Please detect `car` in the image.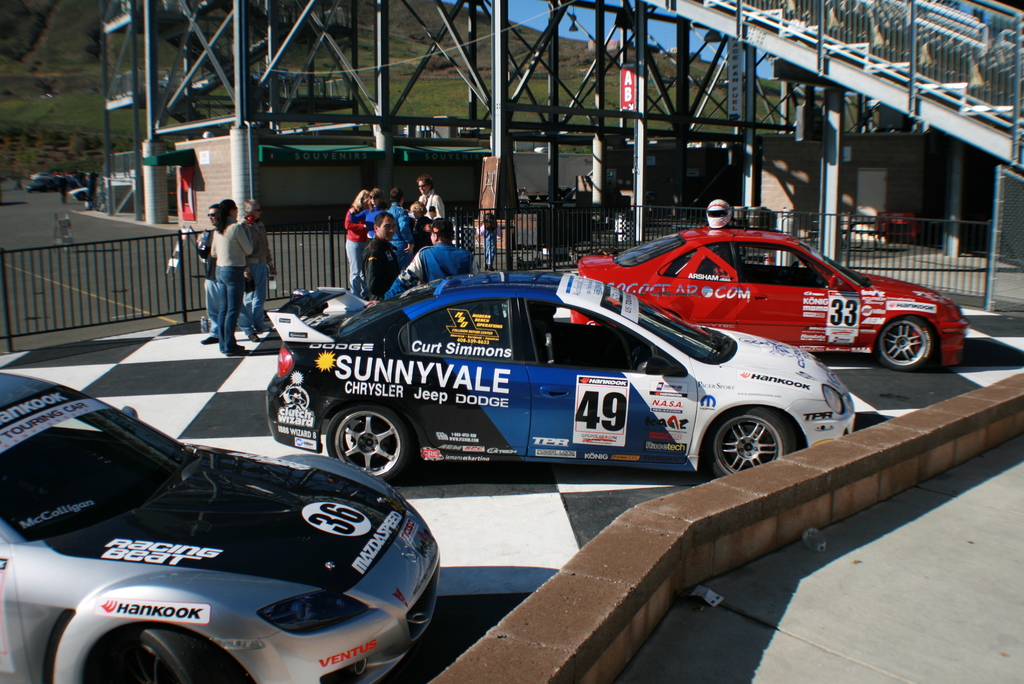
(left=566, top=222, right=970, bottom=374).
